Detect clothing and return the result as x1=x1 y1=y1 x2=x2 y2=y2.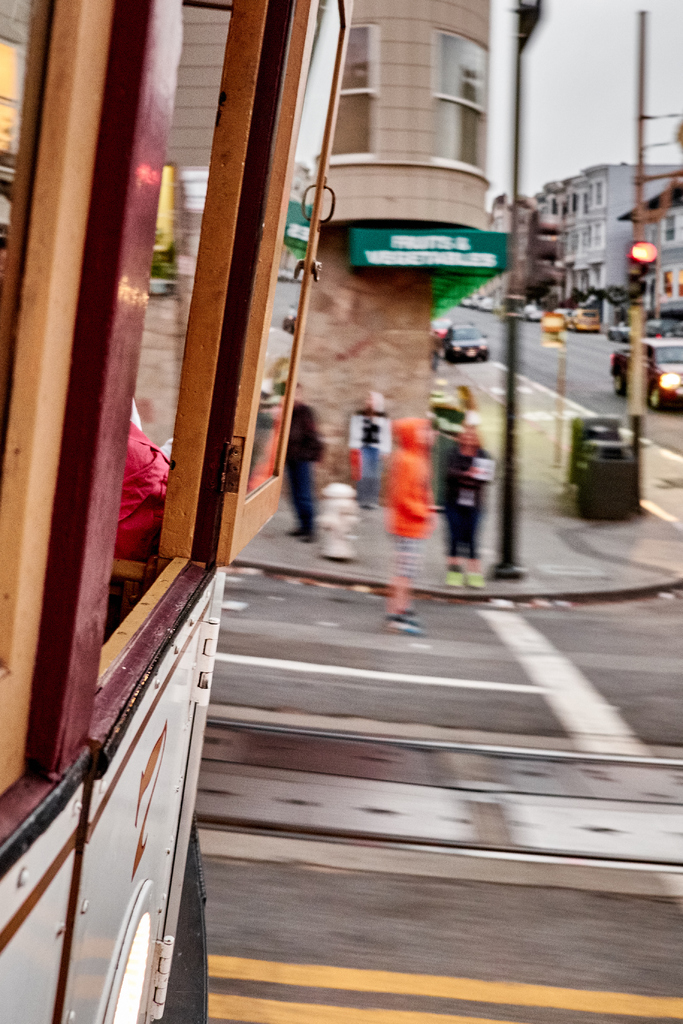
x1=283 y1=395 x2=323 y2=531.
